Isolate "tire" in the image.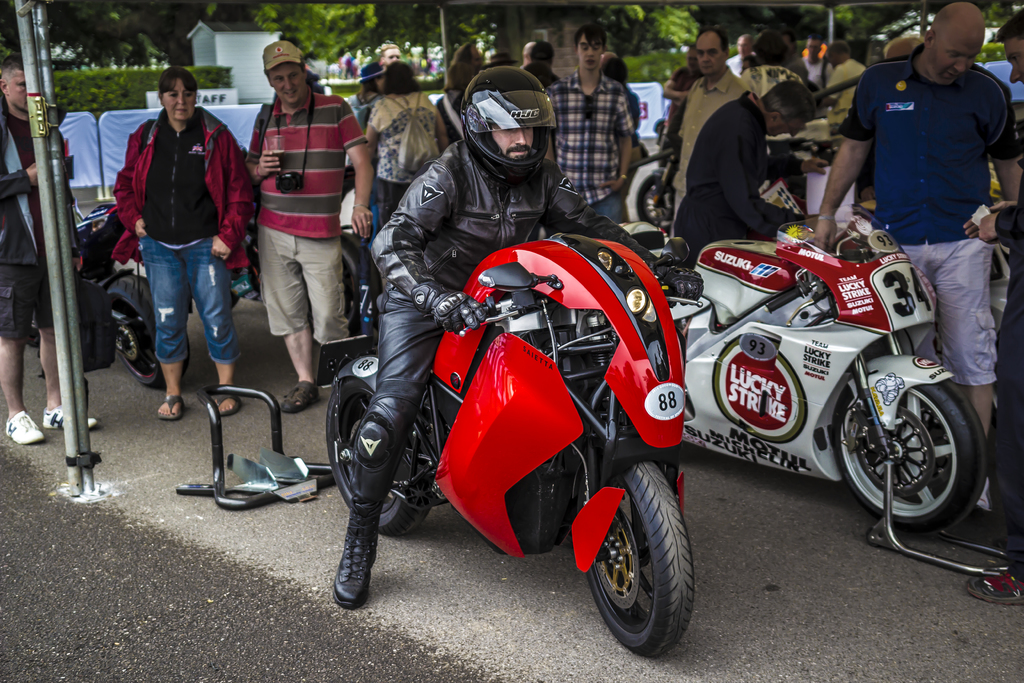
Isolated region: 341,233,362,333.
